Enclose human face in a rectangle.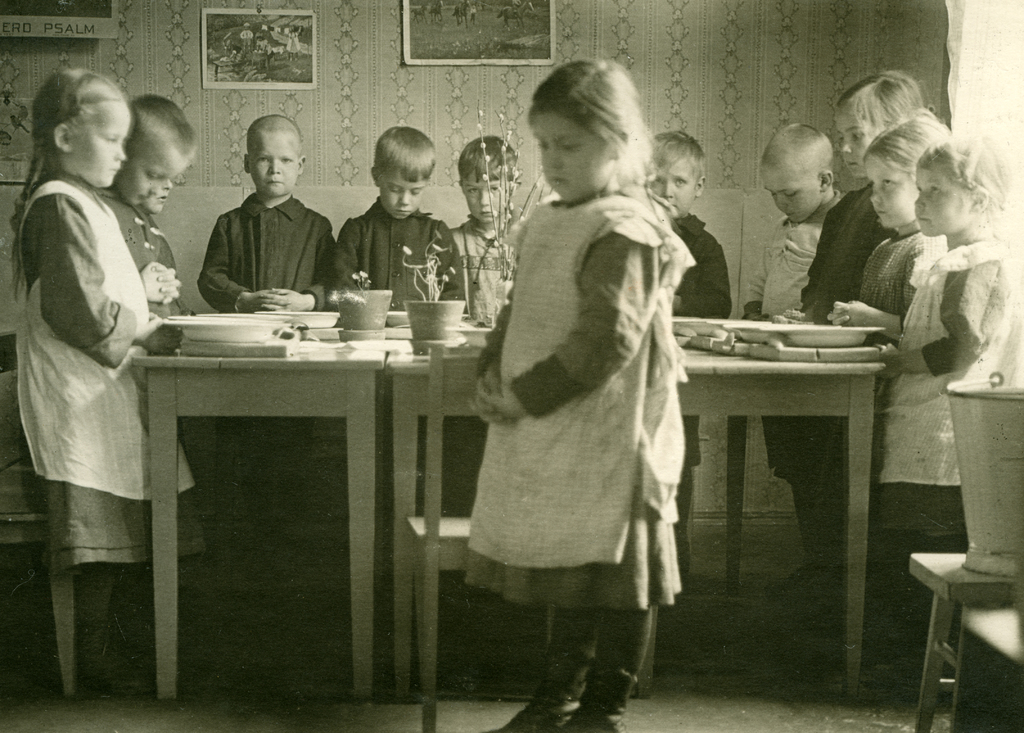
867/156/908/229.
